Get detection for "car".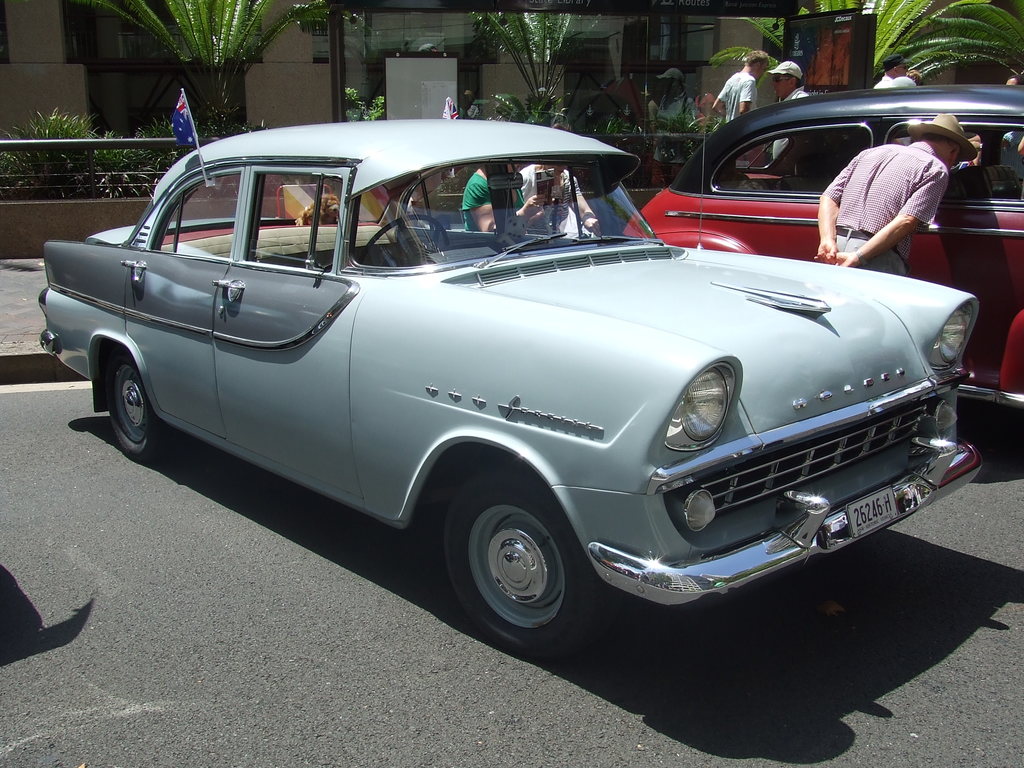
Detection: detection(623, 79, 1023, 417).
